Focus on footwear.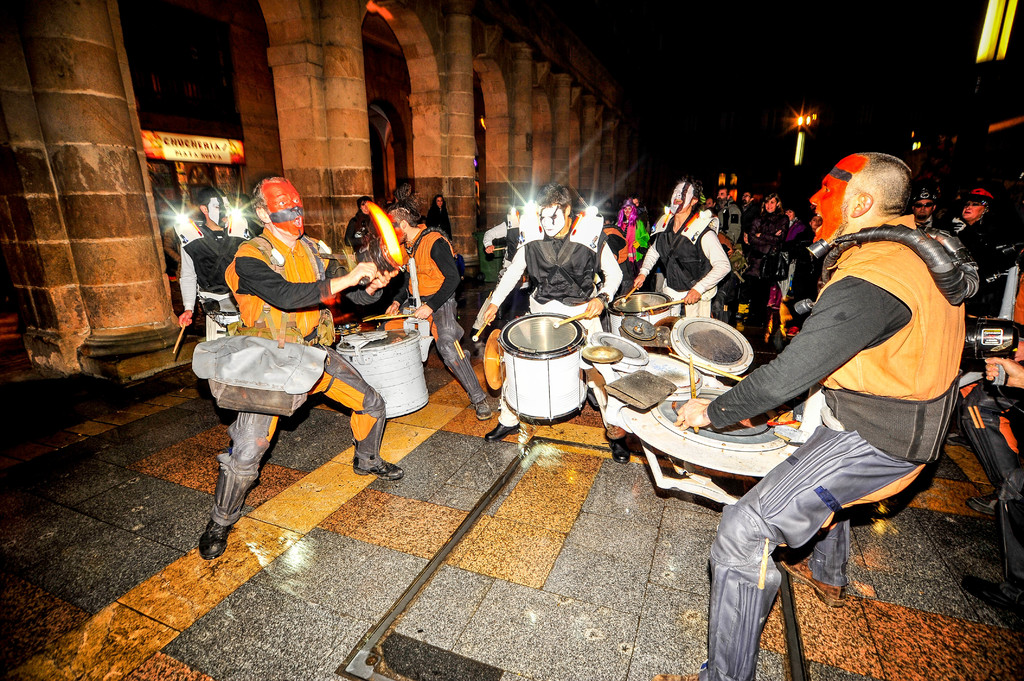
Focused at box=[607, 438, 630, 465].
